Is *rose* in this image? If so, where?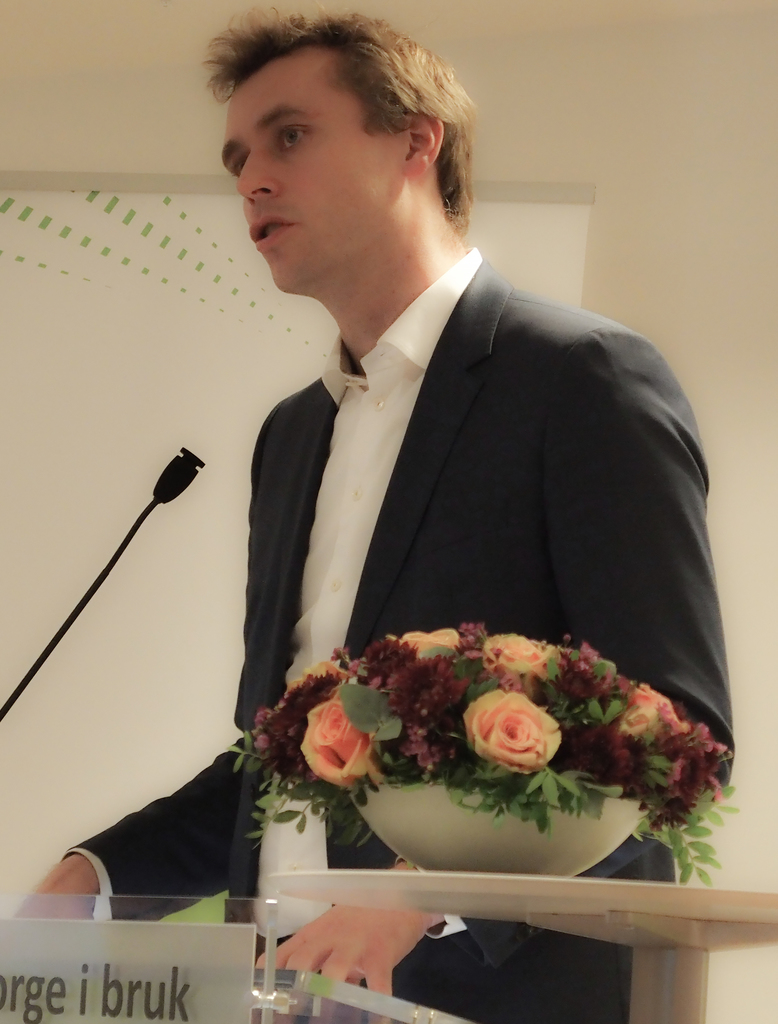
Yes, at BBox(382, 631, 454, 657).
